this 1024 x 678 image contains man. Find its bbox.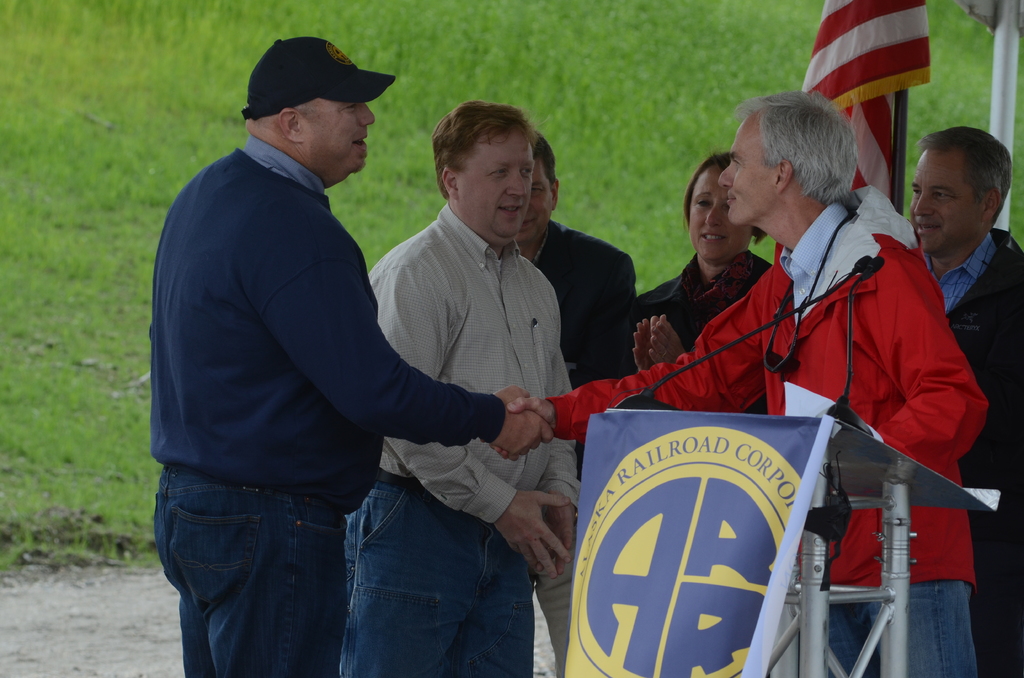
region(348, 101, 573, 677).
